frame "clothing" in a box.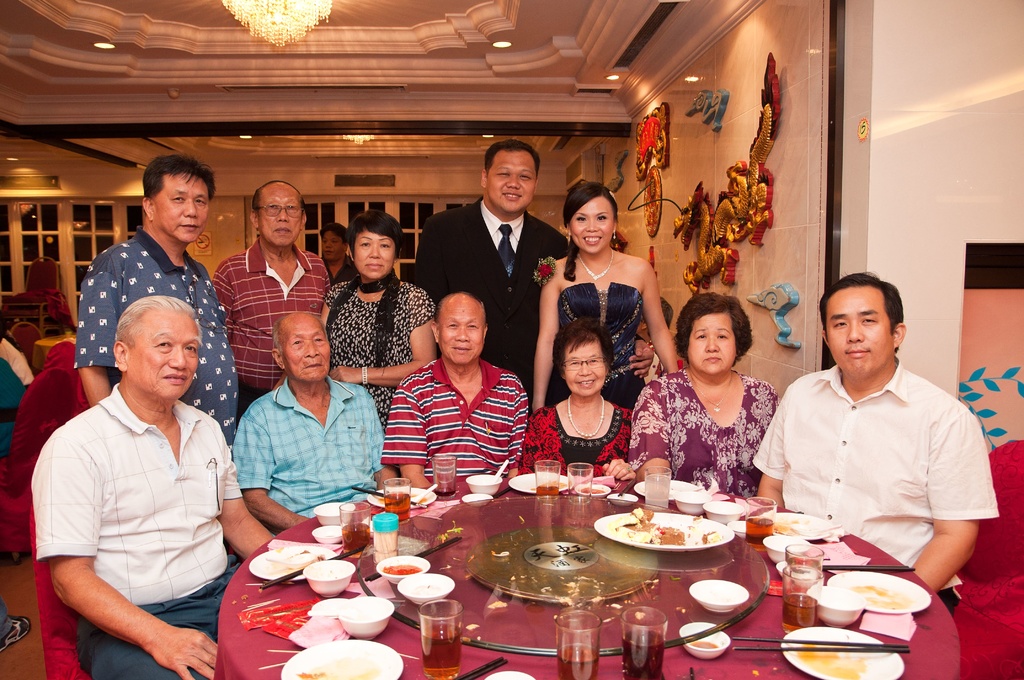
<region>31, 376, 244, 679</region>.
